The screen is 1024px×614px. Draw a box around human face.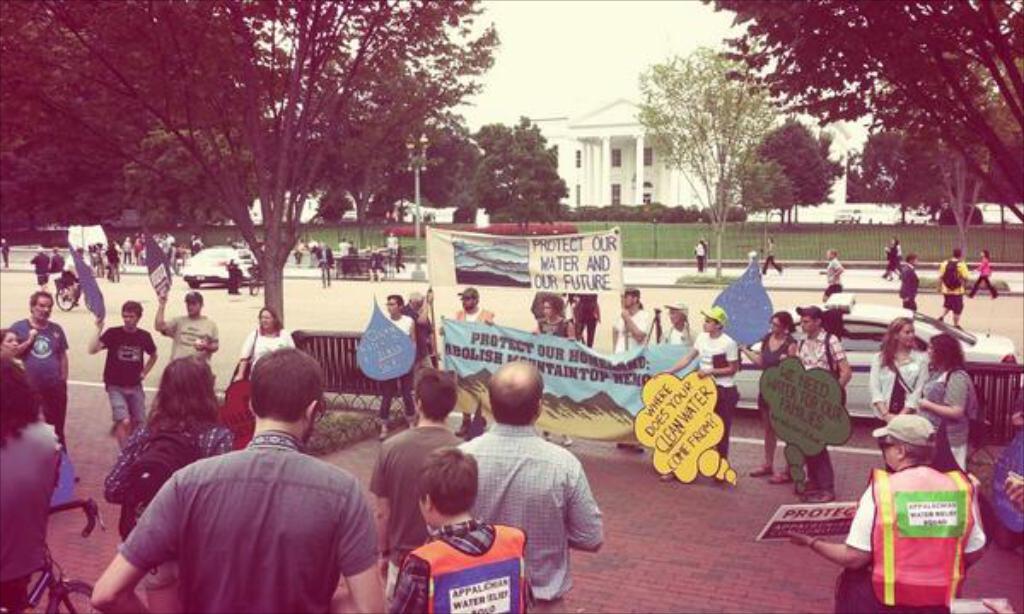
rect(123, 310, 140, 327).
